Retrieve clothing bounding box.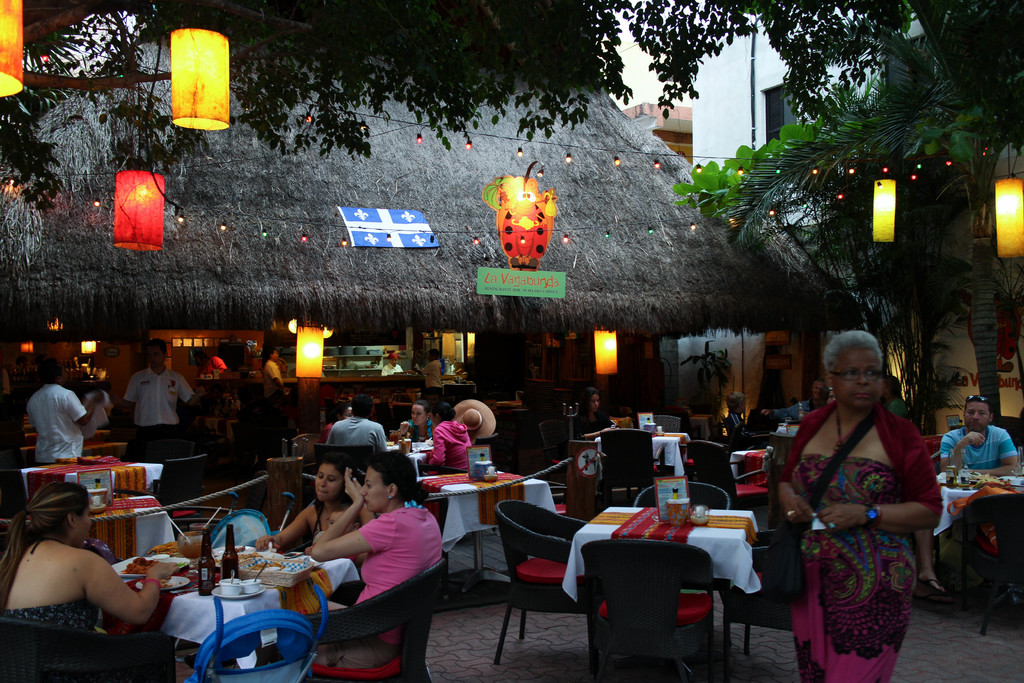
Bounding box: 781,380,939,676.
